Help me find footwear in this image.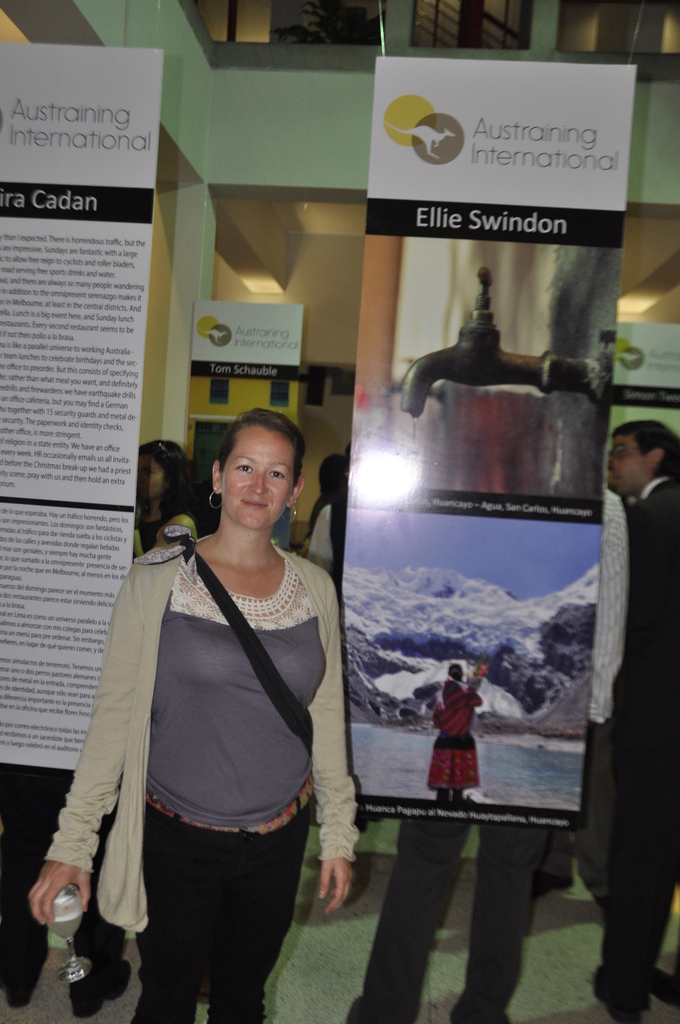
Found it: {"left": 10, "top": 928, "right": 52, "bottom": 1012}.
